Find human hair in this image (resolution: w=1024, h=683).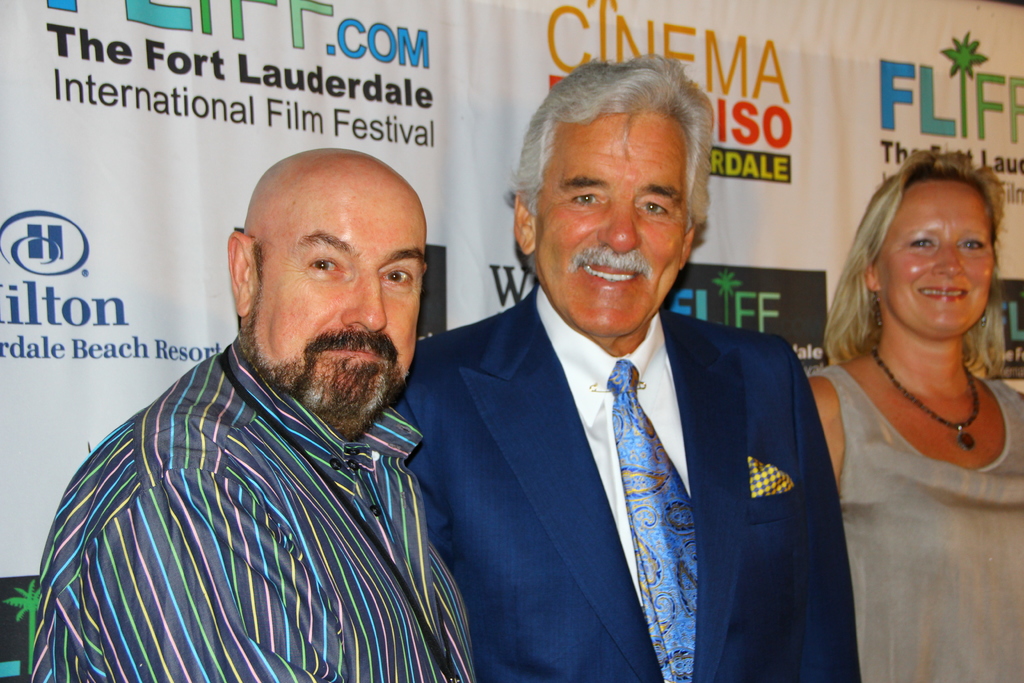
(512, 52, 710, 274).
